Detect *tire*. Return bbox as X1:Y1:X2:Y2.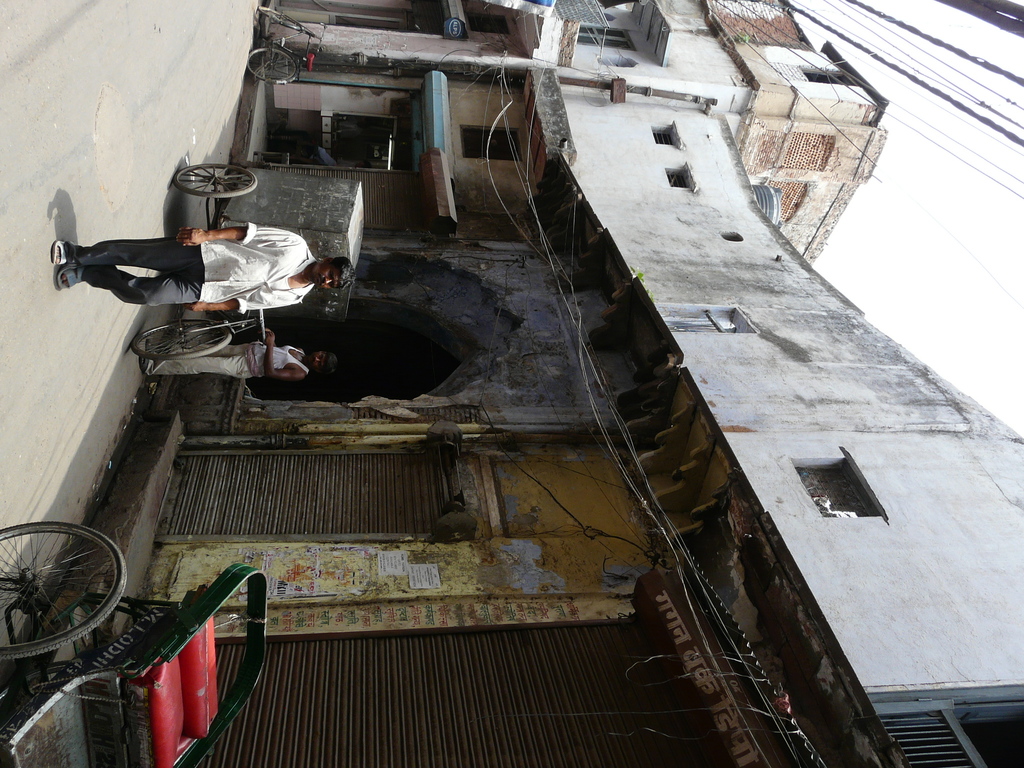
245:47:296:83.
